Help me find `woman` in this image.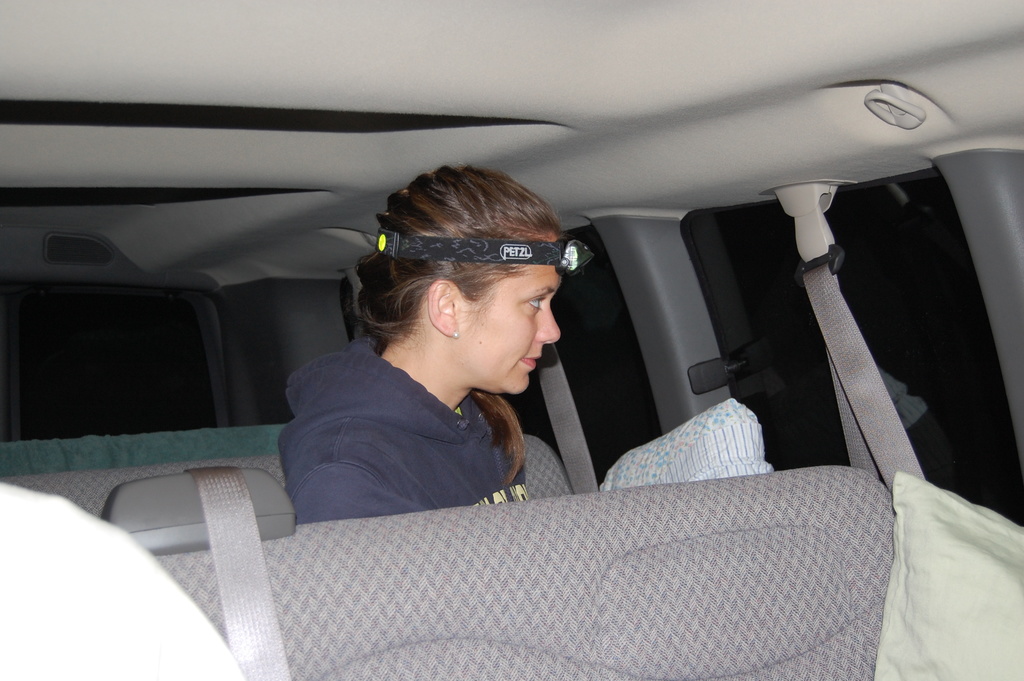
Found it: pyautogui.locateOnScreen(257, 163, 632, 533).
